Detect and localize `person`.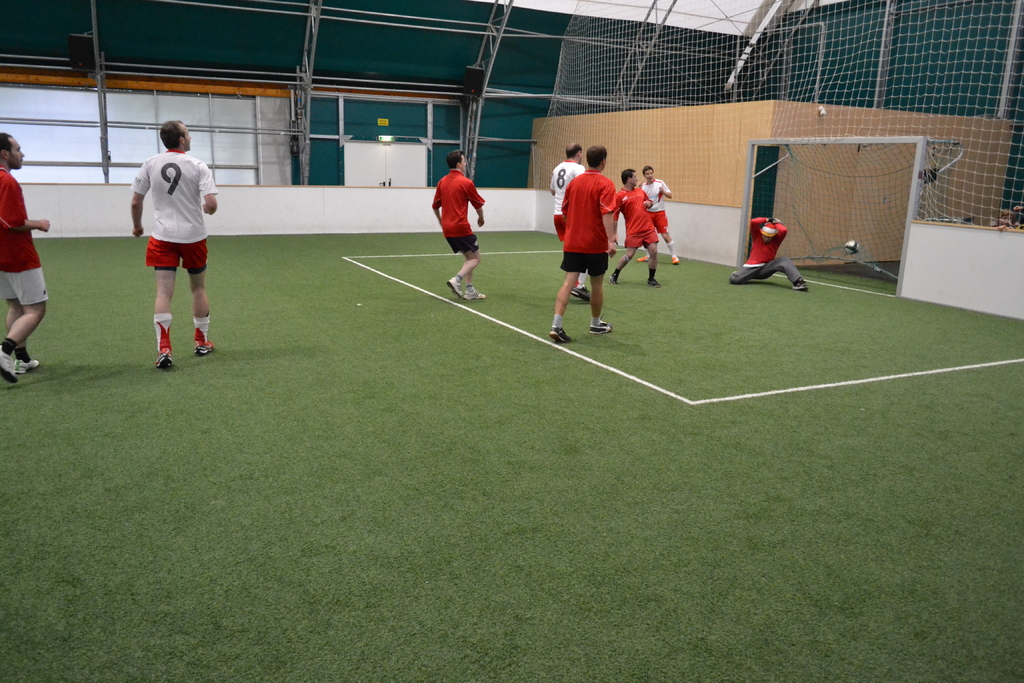
Localized at x1=730 y1=217 x2=804 y2=285.
